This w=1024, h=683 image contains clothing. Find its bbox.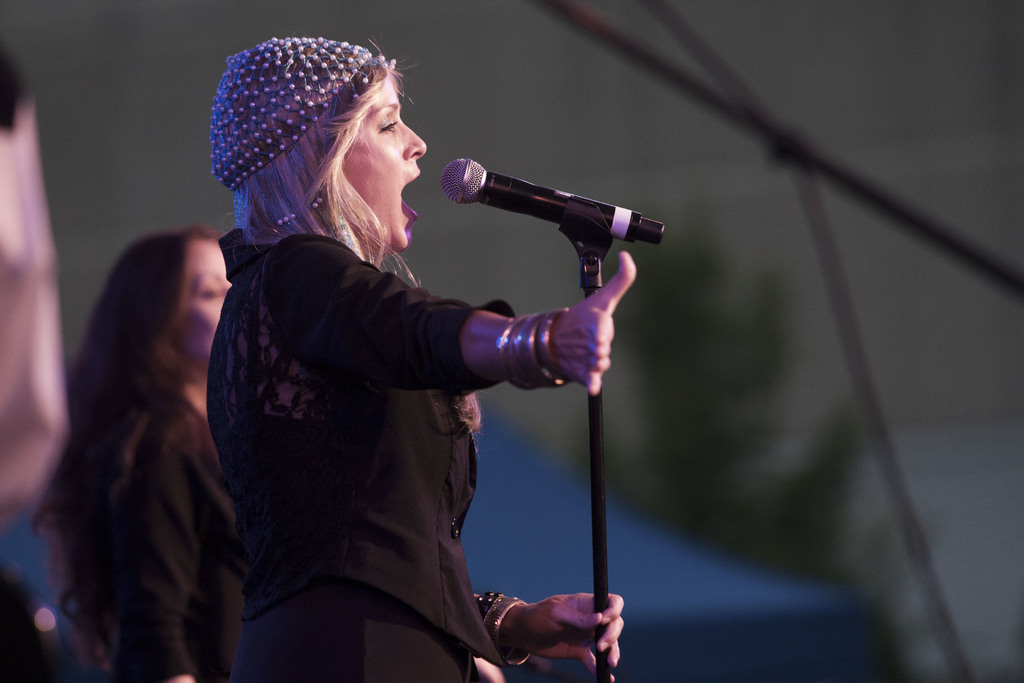
{"left": 204, "top": 227, "right": 513, "bottom": 682}.
